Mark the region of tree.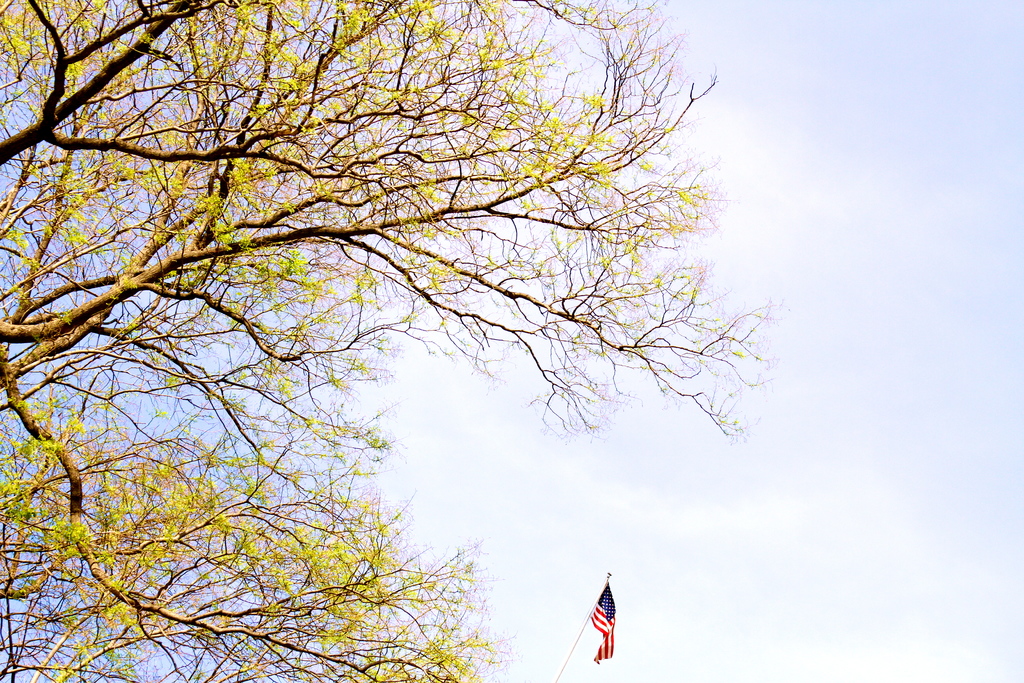
Region: x1=24, y1=3, x2=799, y2=662.
